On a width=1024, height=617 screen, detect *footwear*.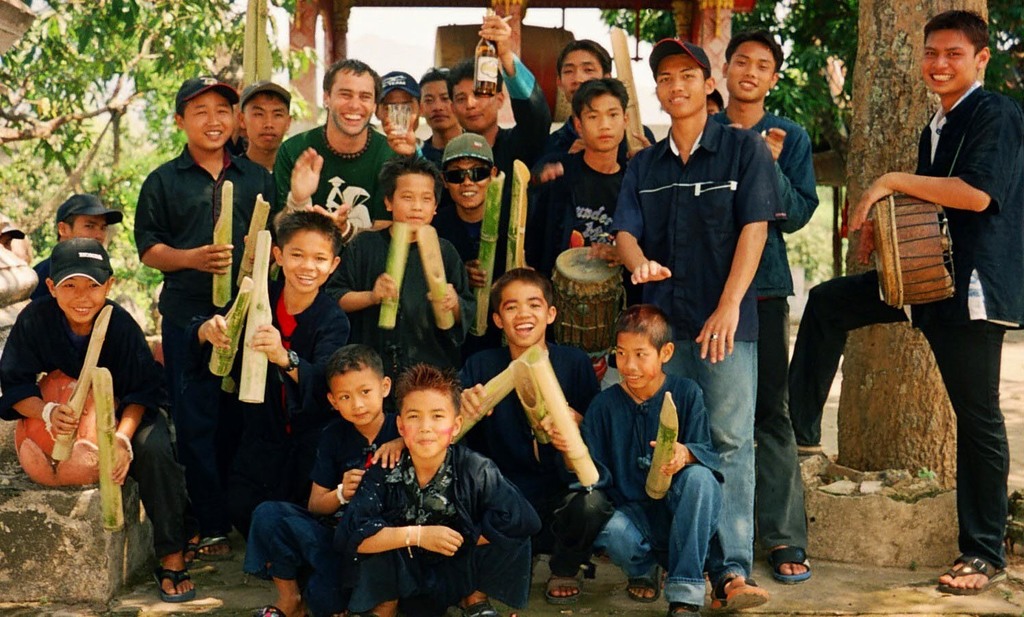
locate(138, 540, 193, 603).
